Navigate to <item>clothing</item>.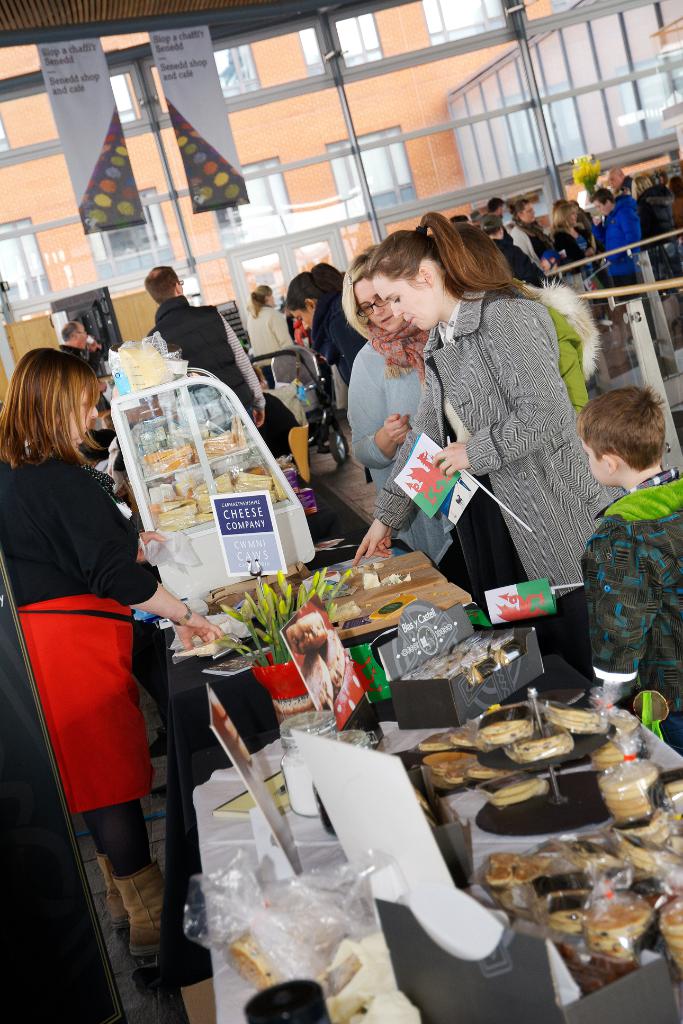
Navigation target: x1=140 y1=296 x2=259 y2=413.
